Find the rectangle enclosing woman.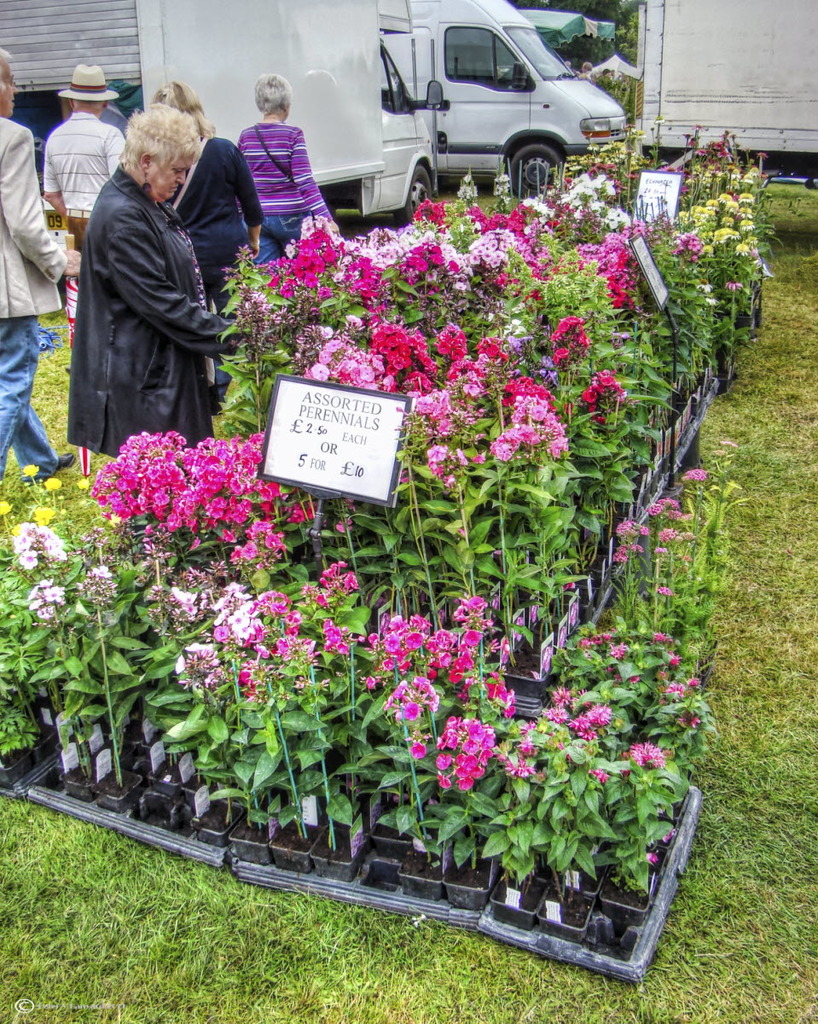
<box>241,73,342,264</box>.
